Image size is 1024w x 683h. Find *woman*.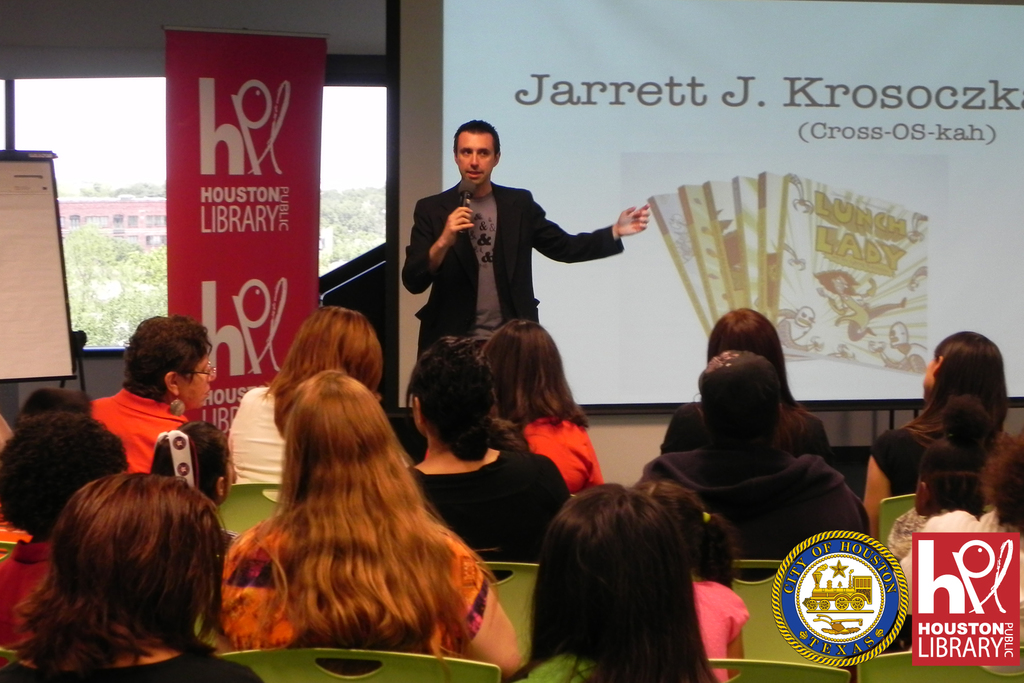
{"x1": 0, "y1": 468, "x2": 263, "y2": 682}.
